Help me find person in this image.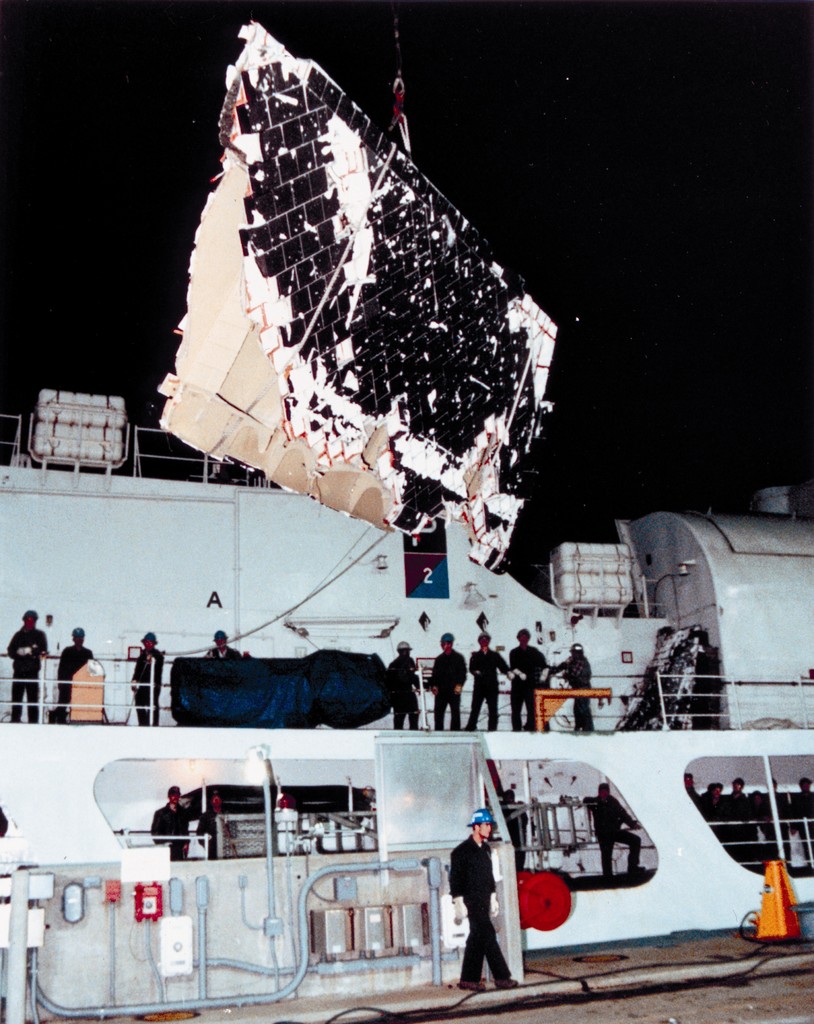
Found it: x1=133, y1=629, x2=170, y2=727.
